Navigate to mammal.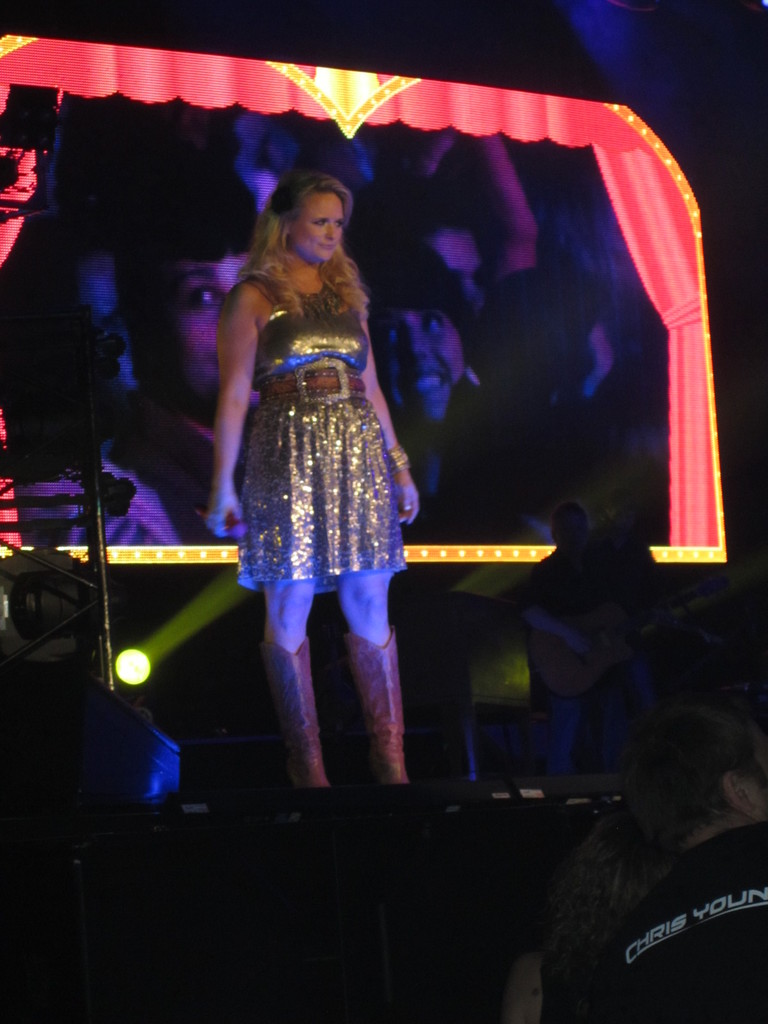
Navigation target: bbox=[515, 496, 675, 780].
